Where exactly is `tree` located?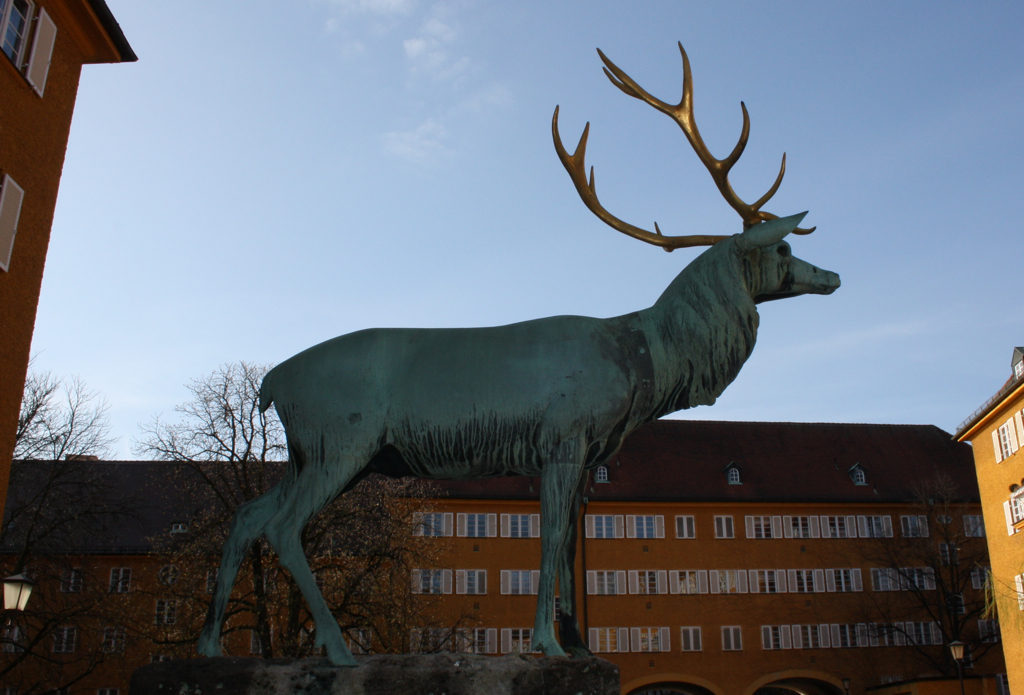
Its bounding box is box=[0, 374, 115, 479].
